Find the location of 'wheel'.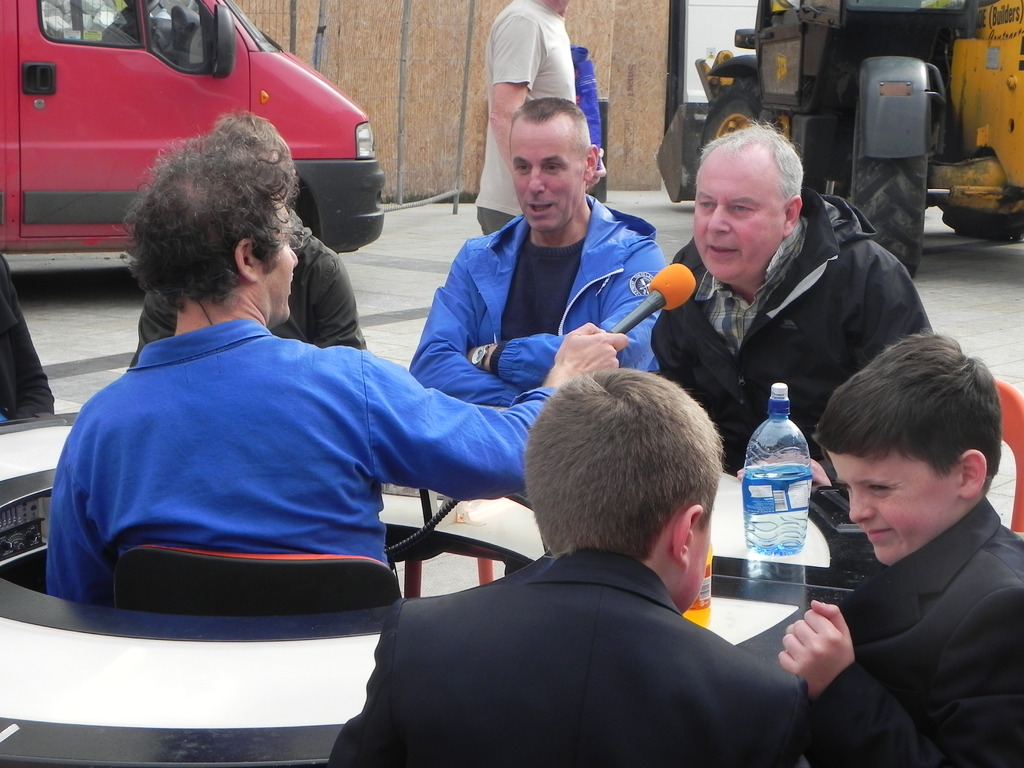
Location: left=931, top=193, right=1023, bottom=249.
